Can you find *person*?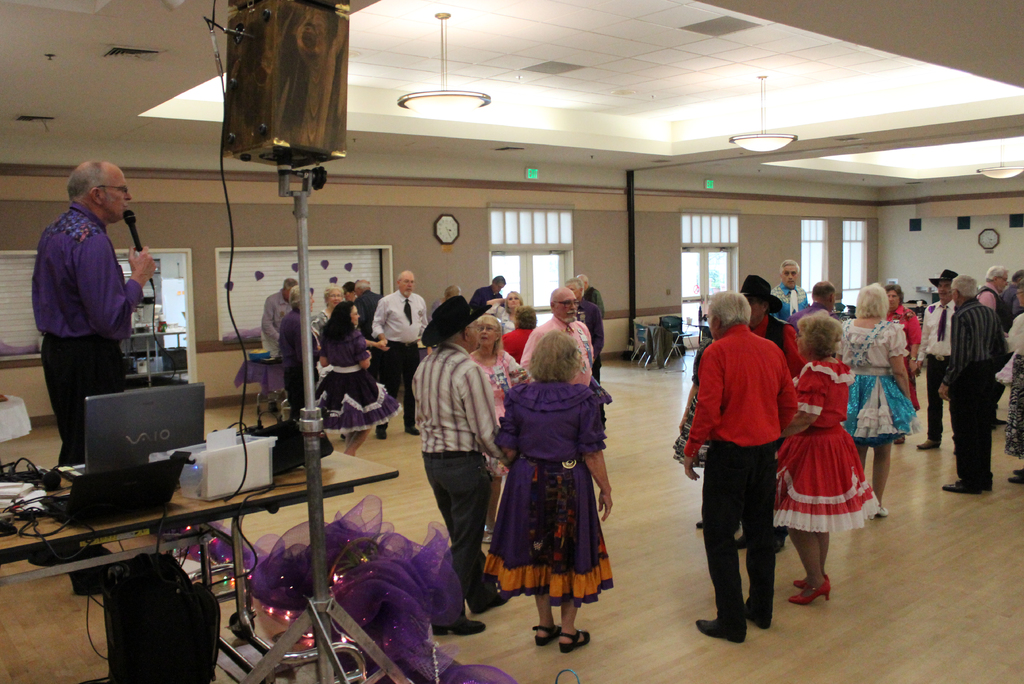
Yes, bounding box: rect(933, 259, 996, 494).
